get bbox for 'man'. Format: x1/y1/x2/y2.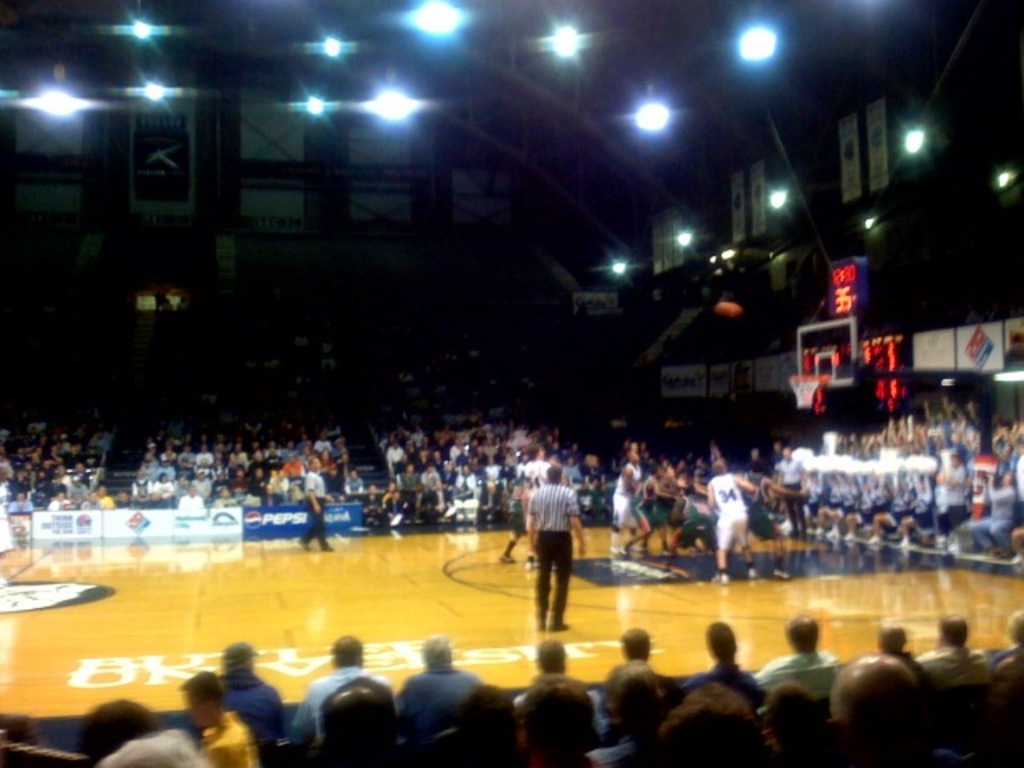
296/446/338/554.
